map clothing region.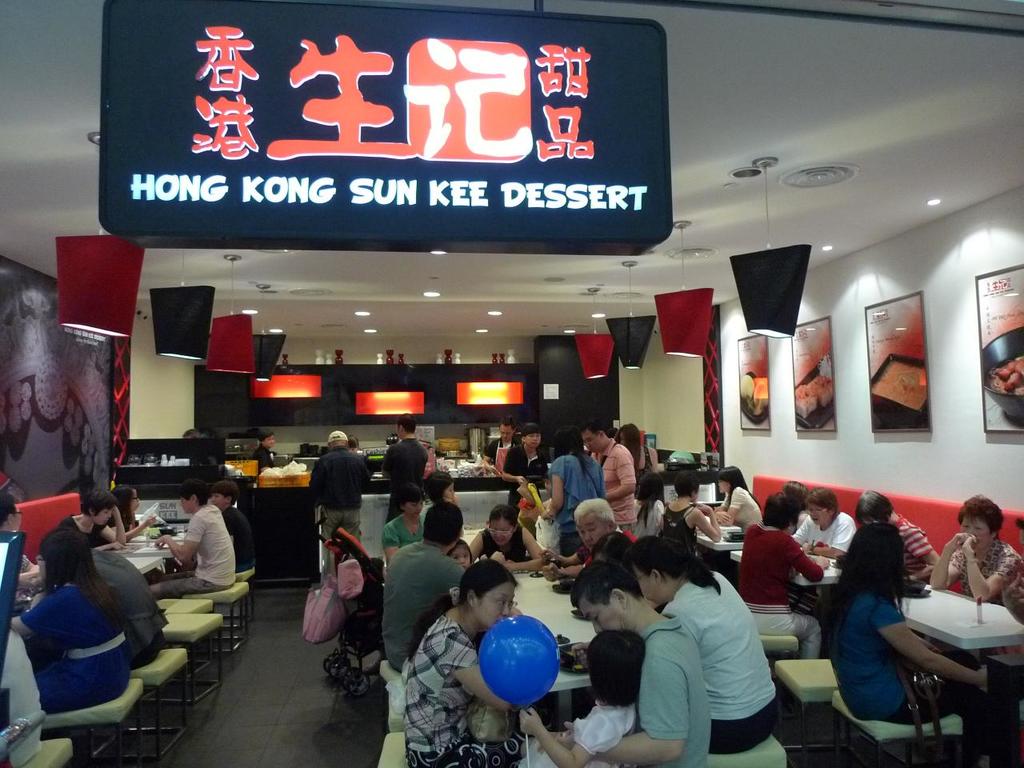
Mapped to (630,498,658,536).
